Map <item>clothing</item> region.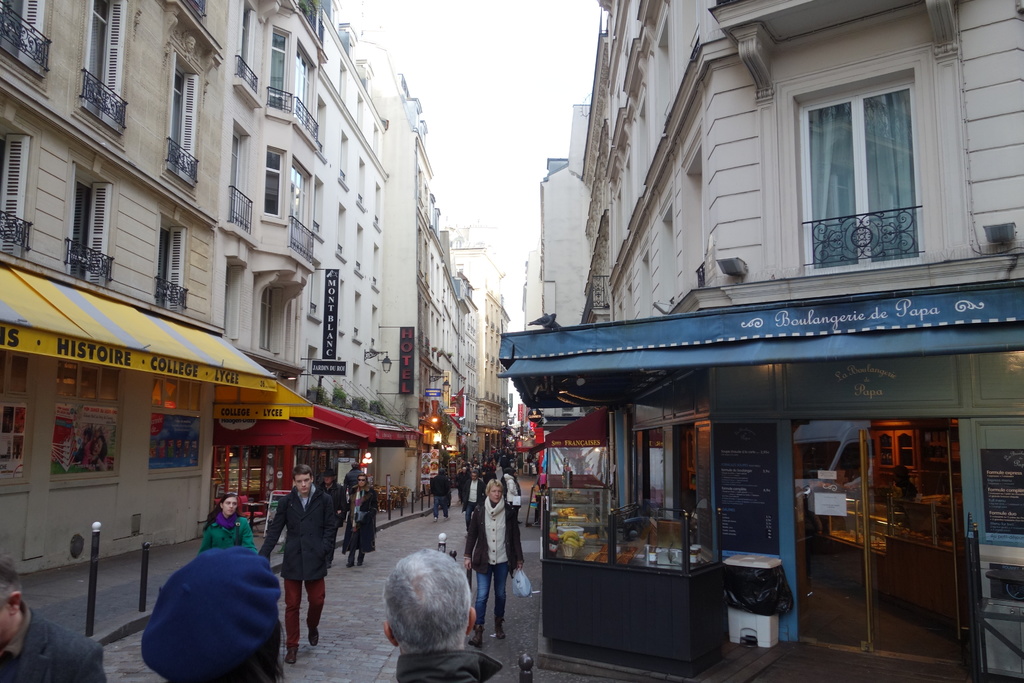
Mapped to box=[461, 490, 524, 627].
